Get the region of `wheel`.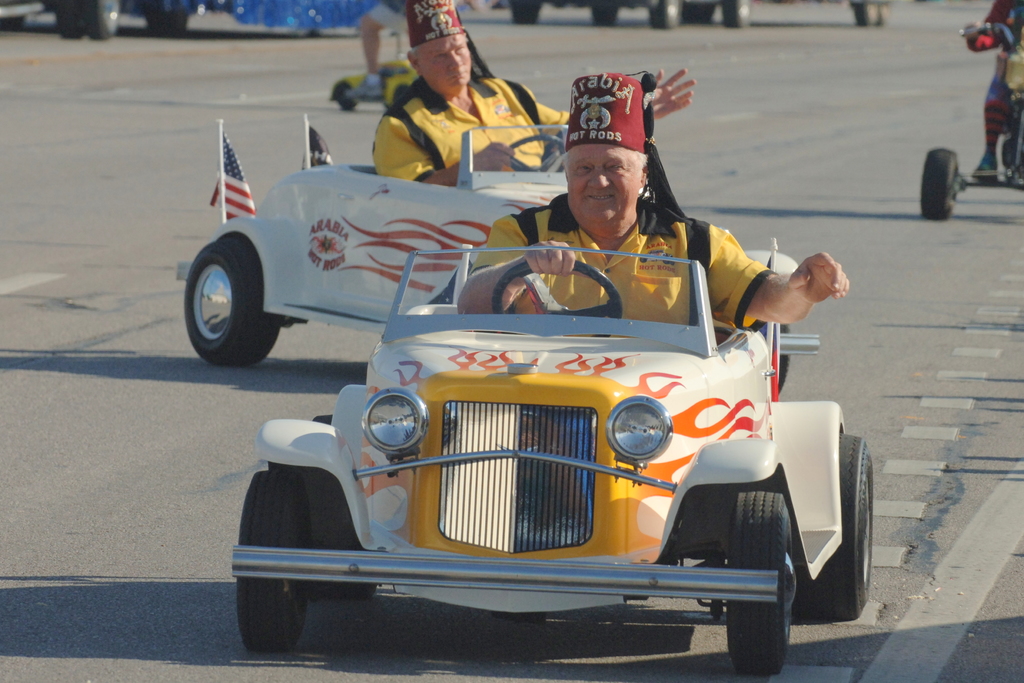
[54, 0, 86, 39].
